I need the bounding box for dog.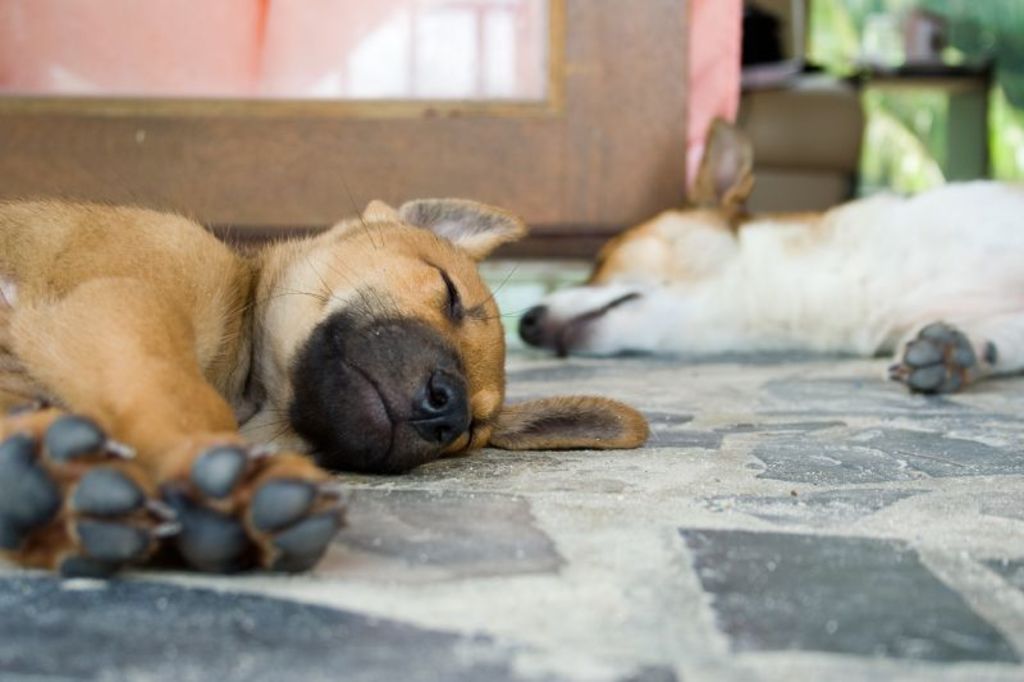
Here it is: (0, 192, 644, 586).
